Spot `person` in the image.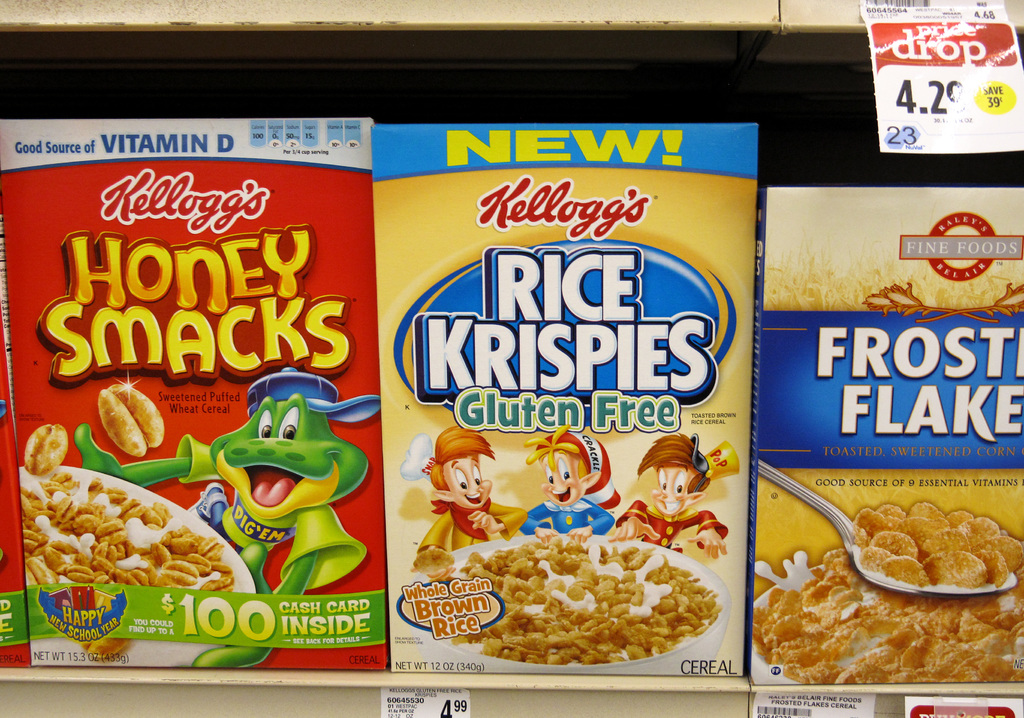
`person` found at box(611, 427, 733, 568).
